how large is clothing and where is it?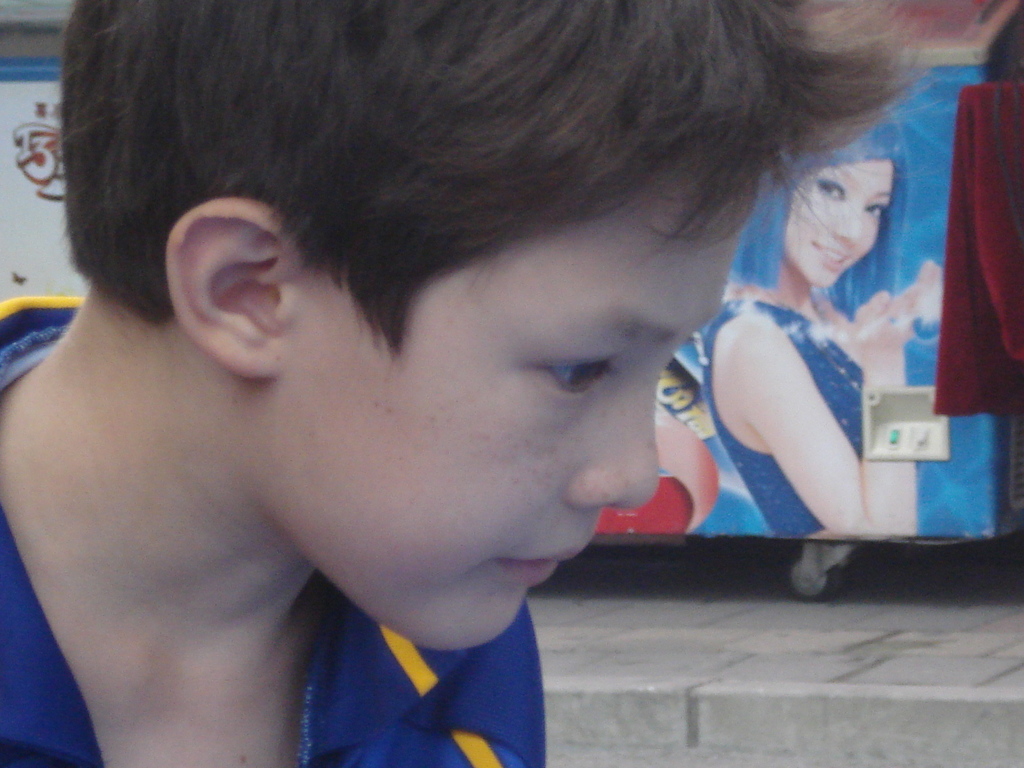
Bounding box: 0:293:543:767.
